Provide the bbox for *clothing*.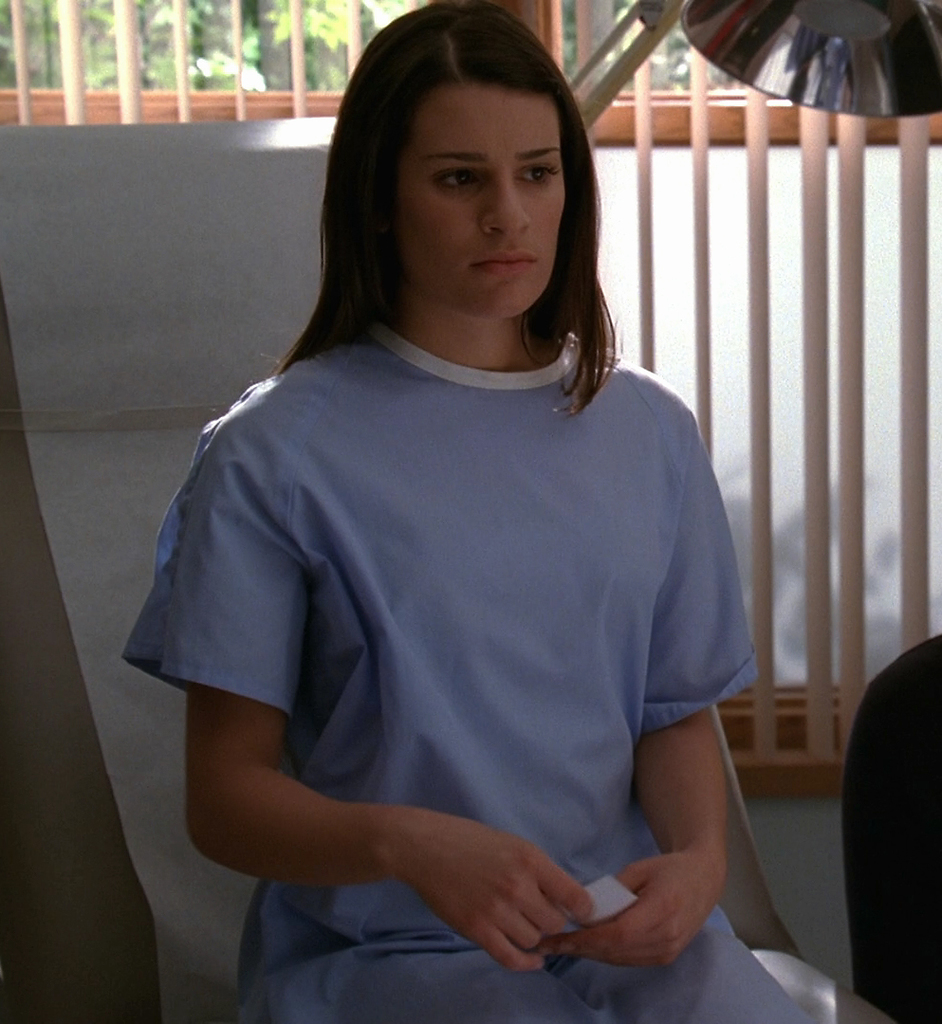
<box>120,330,815,1023</box>.
